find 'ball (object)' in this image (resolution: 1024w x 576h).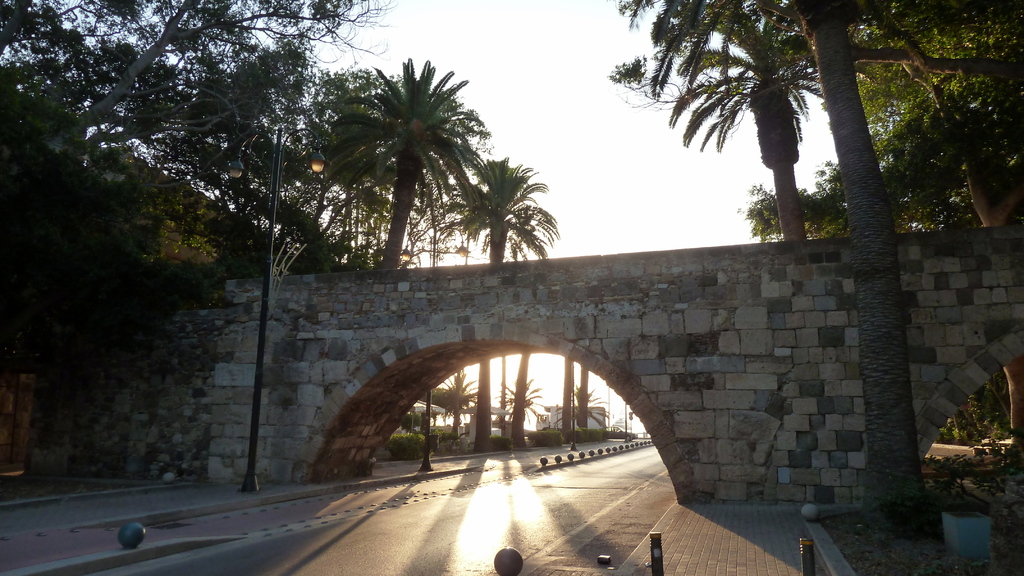
121,525,146,548.
